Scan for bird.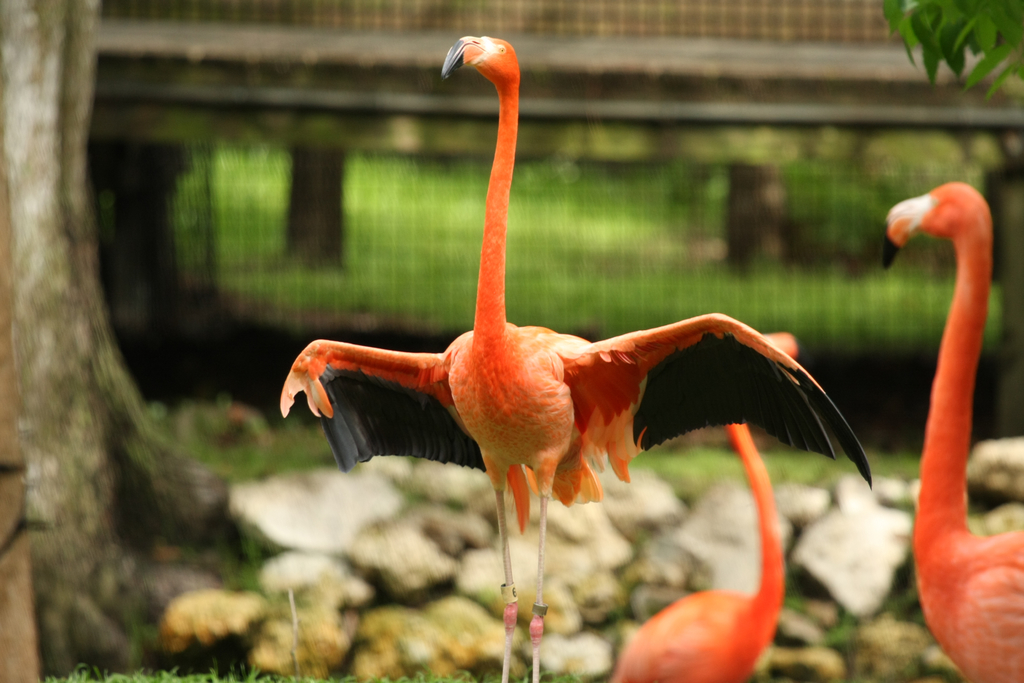
Scan result: 610, 333, 794, 682.
